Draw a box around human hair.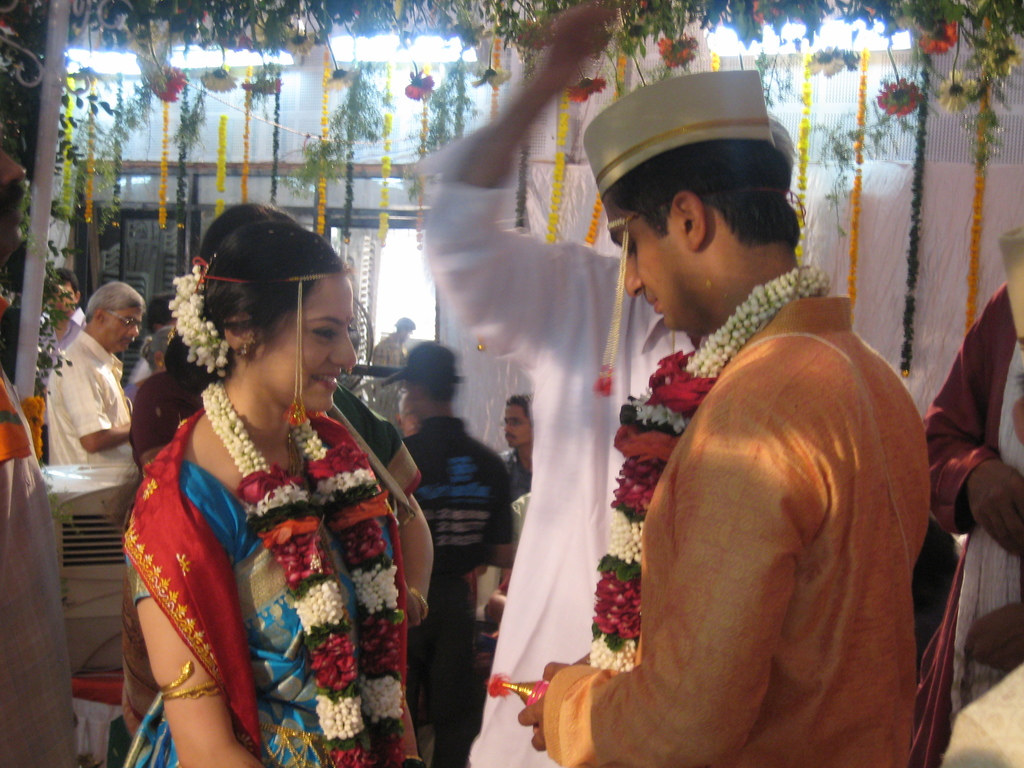
157,201,336,417.
